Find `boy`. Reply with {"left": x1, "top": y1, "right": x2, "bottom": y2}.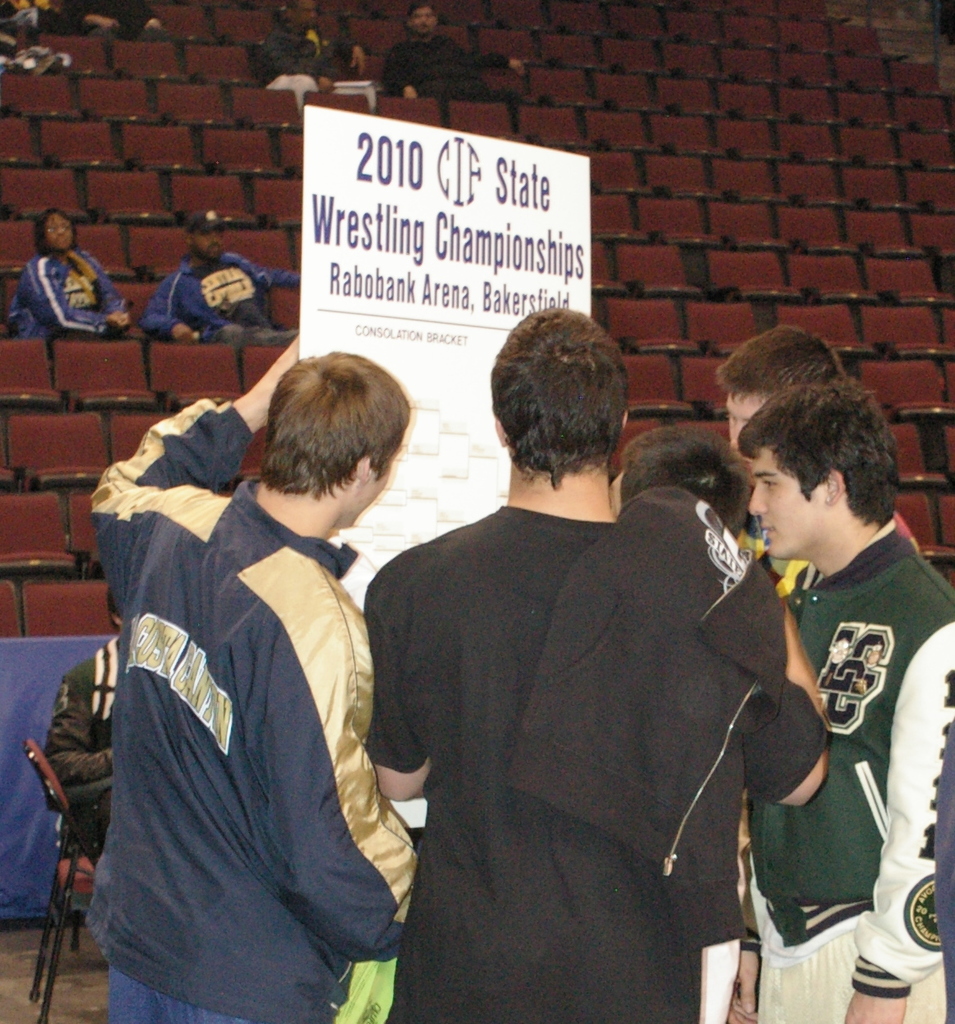
{"left": 84, "top": 330, "right": 426, "bottom": 1023}.
